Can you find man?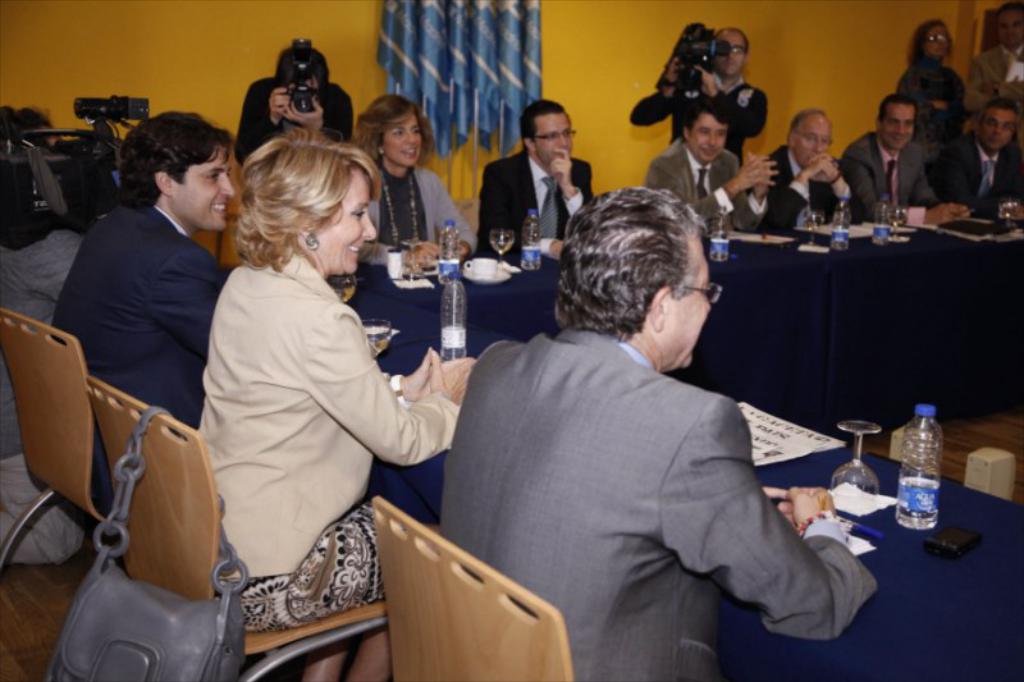
Yes, bounding box: pyautogui.locateOnScreen(932, 109, 1023, 216).
